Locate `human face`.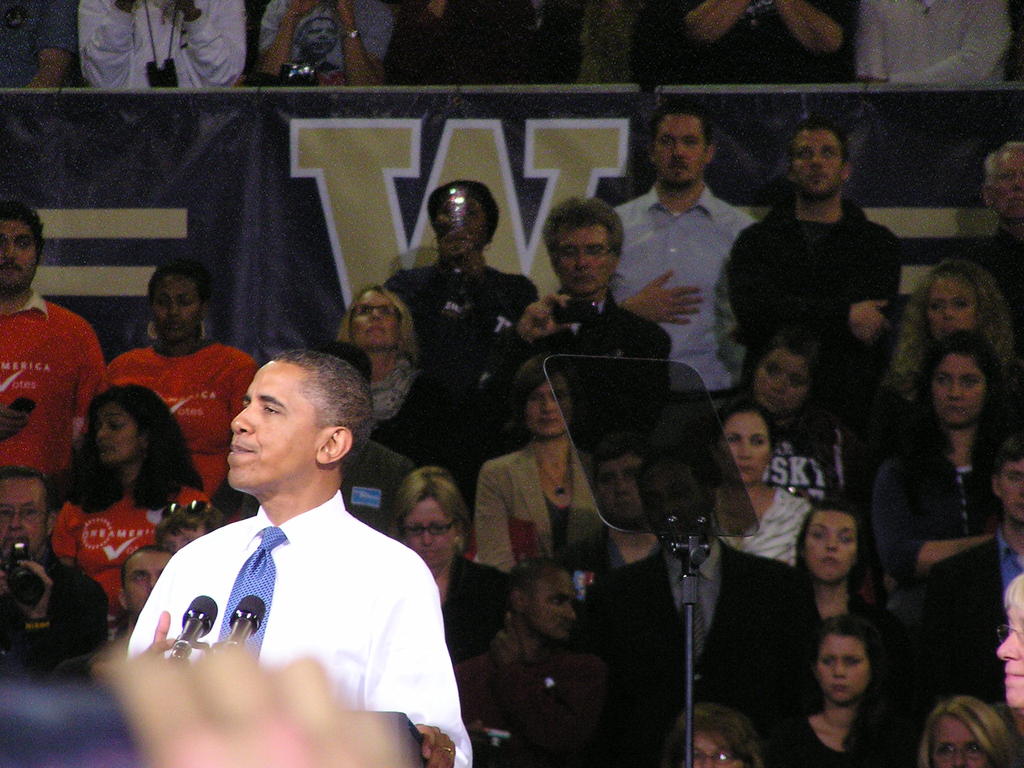
Bounding box: select_region(551, 225, 611, 292).
